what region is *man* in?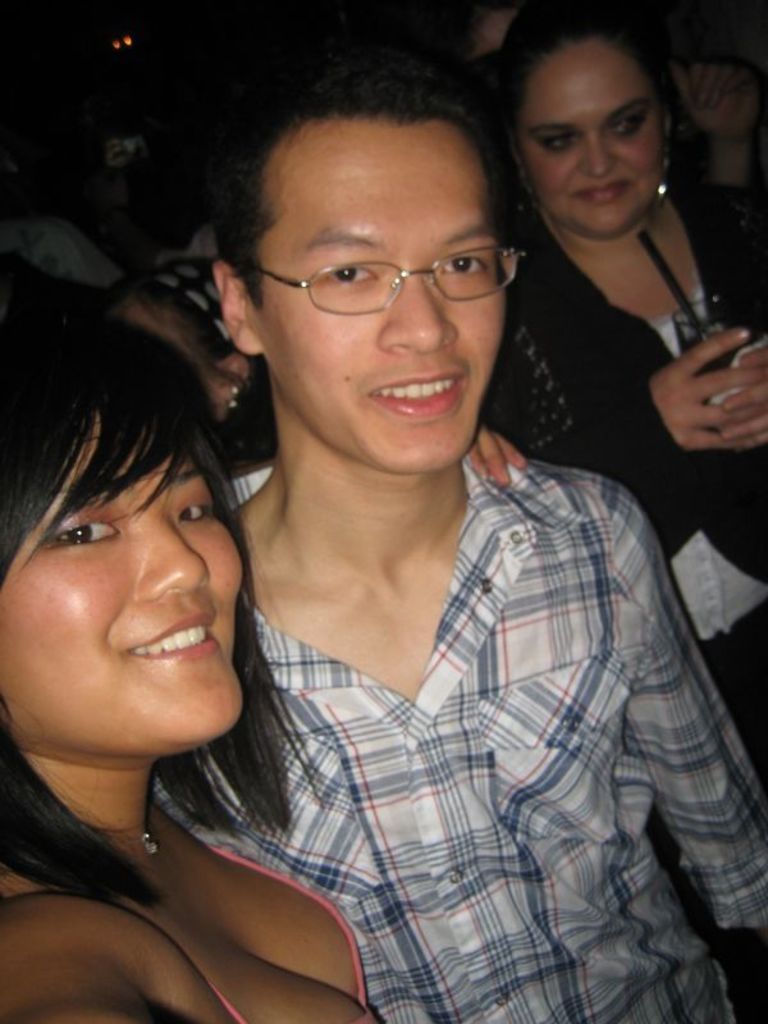
x1=148 y1=59 x2=767 y2=1023.
